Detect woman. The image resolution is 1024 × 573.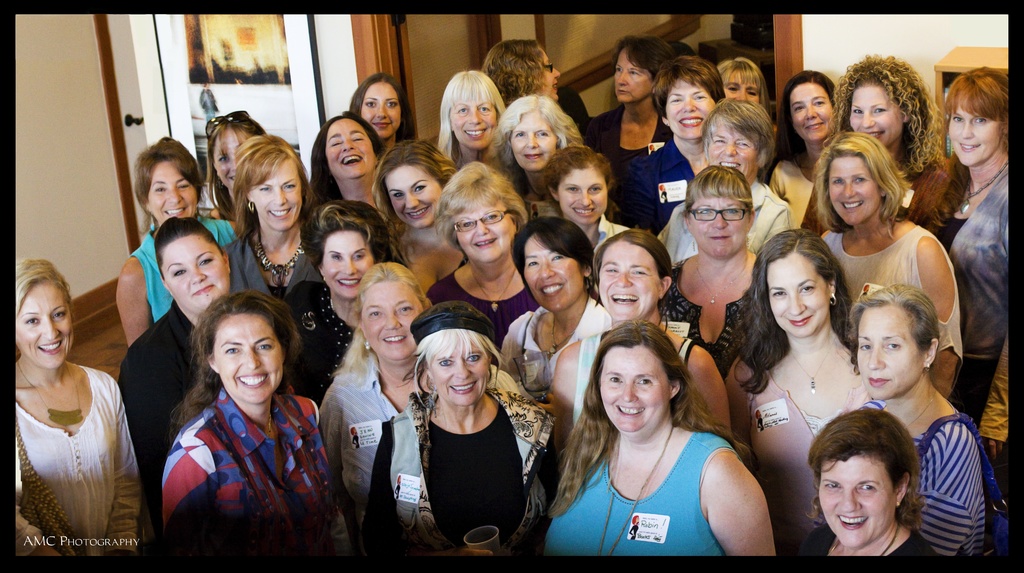
<region>121, 133, 249, 338</region>.
